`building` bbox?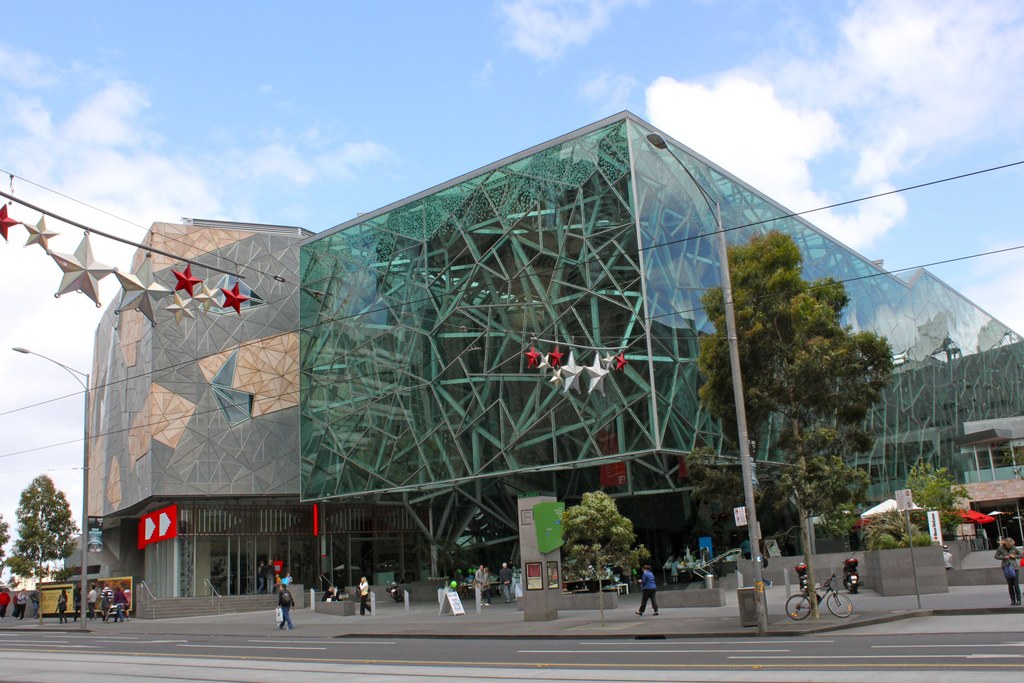
83:218:314:616
